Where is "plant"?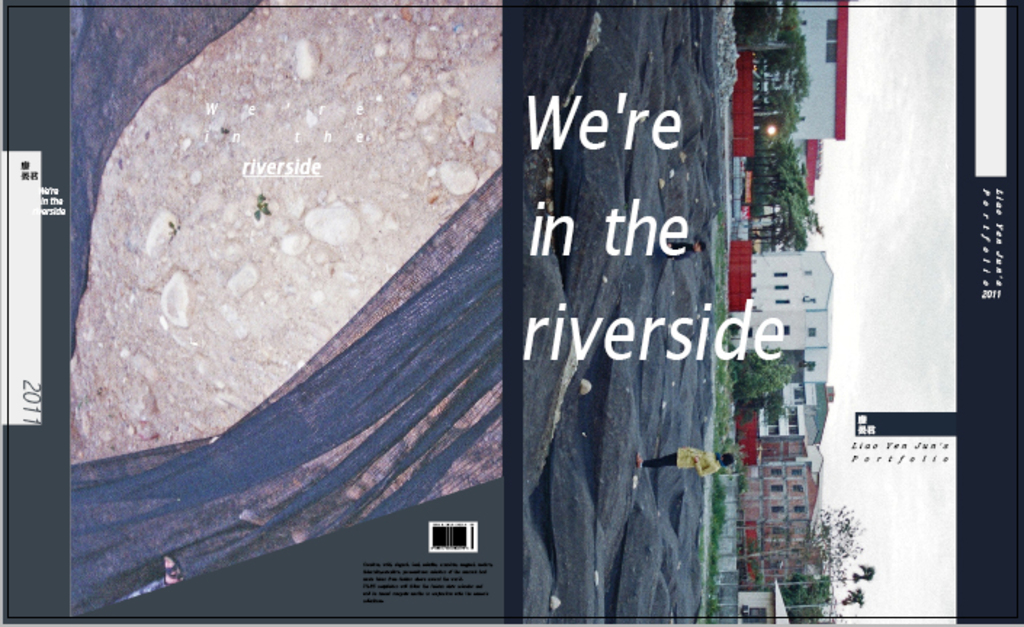
bbox(728, 0, 774, 49).
